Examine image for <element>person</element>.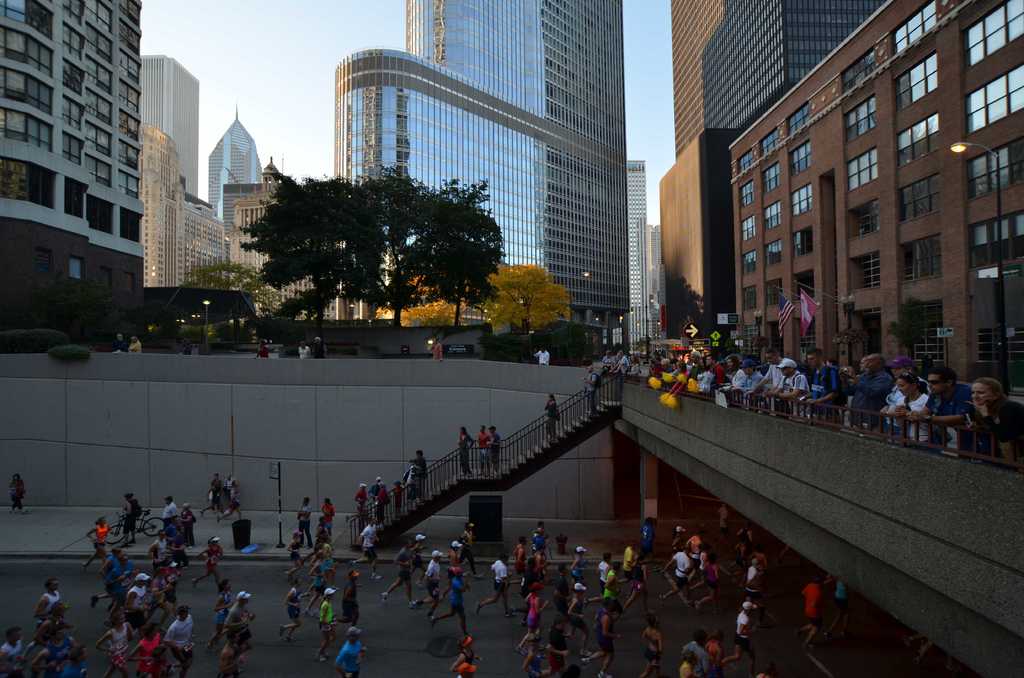
Examination result: [488,427,502,474].
